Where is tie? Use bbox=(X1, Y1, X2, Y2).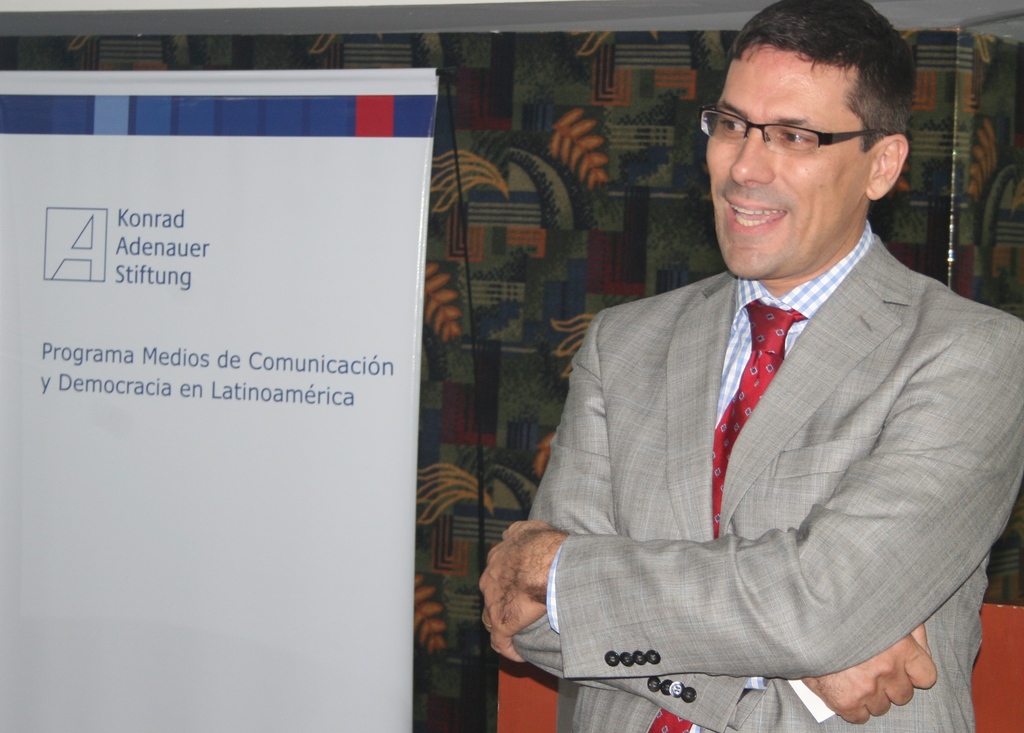
bbox=(642, 294, 805, 732).
